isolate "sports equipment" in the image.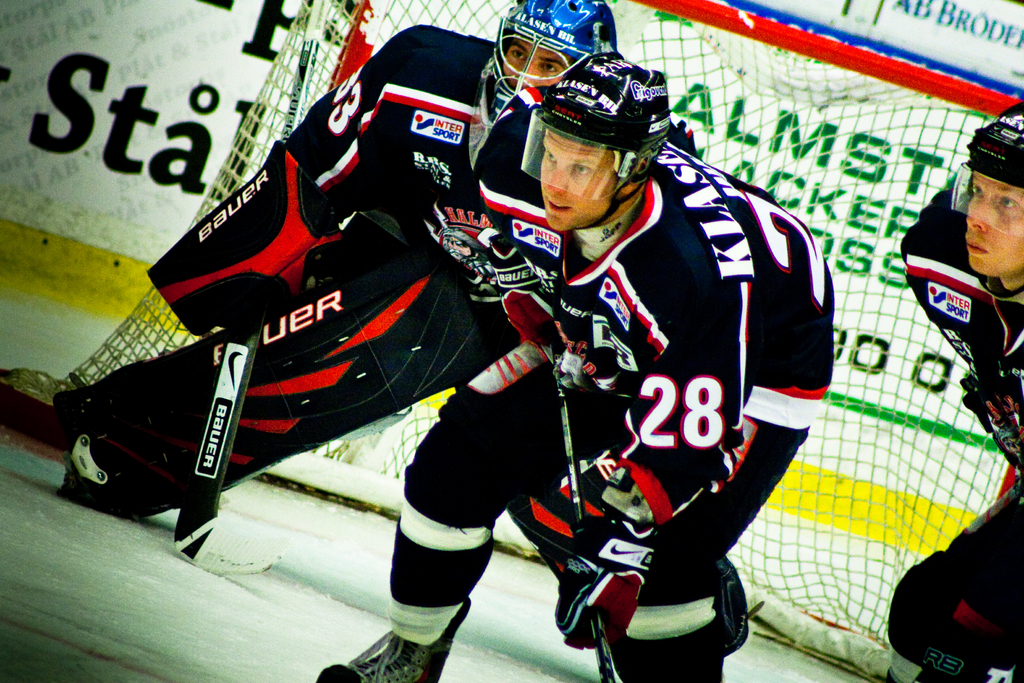
Isolated region: region(489, 0, 616, 125).
